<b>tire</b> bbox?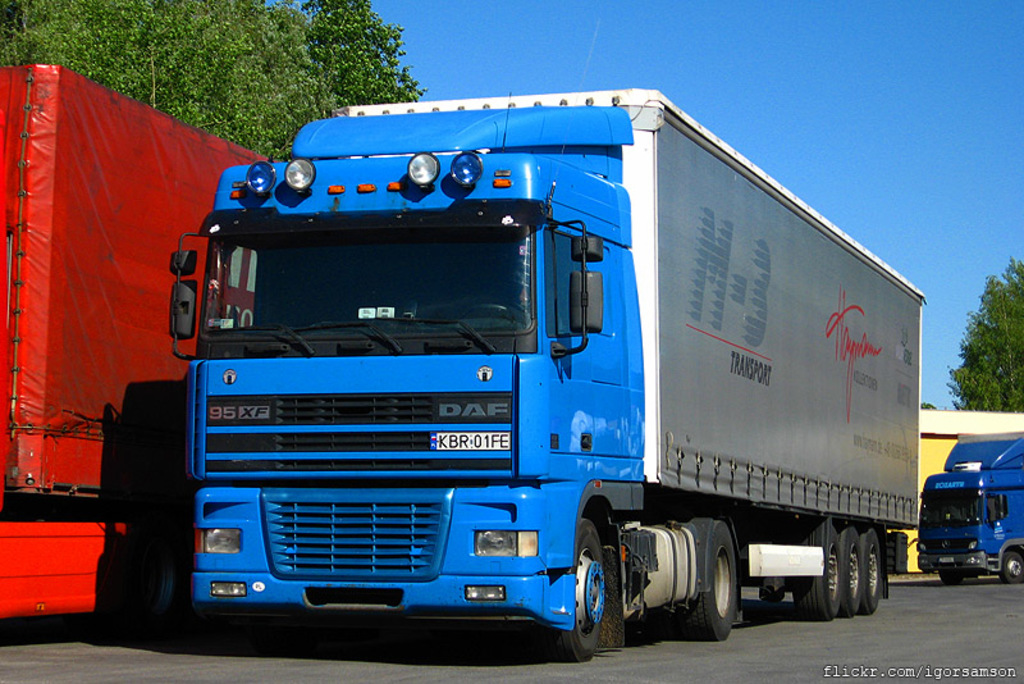
[1000, 551, 1023, 583]
